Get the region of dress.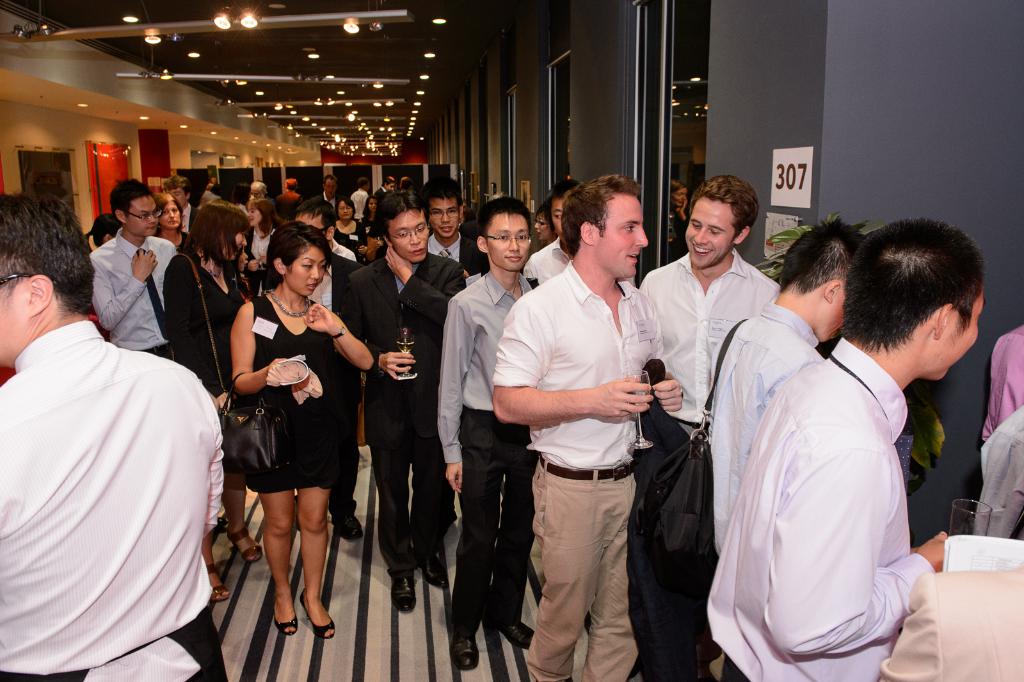
box(236, 292, 332, 492).
